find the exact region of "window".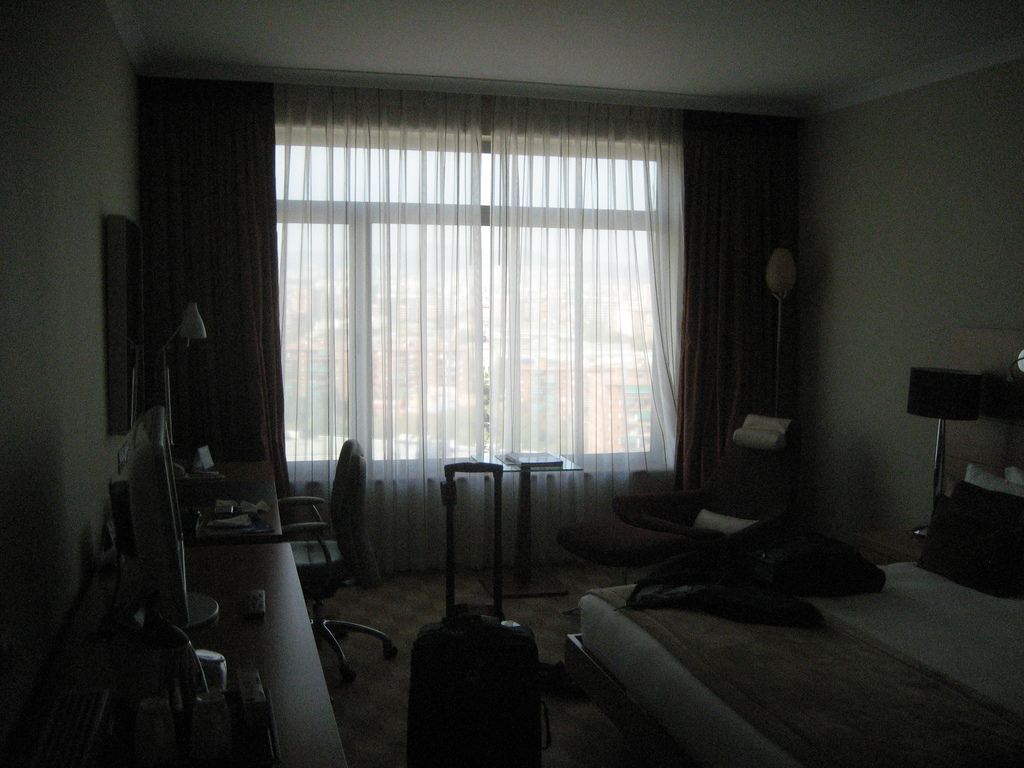
Exact region: {"left": 268, "top": 85, "right": 678, "bottom": 479}.
